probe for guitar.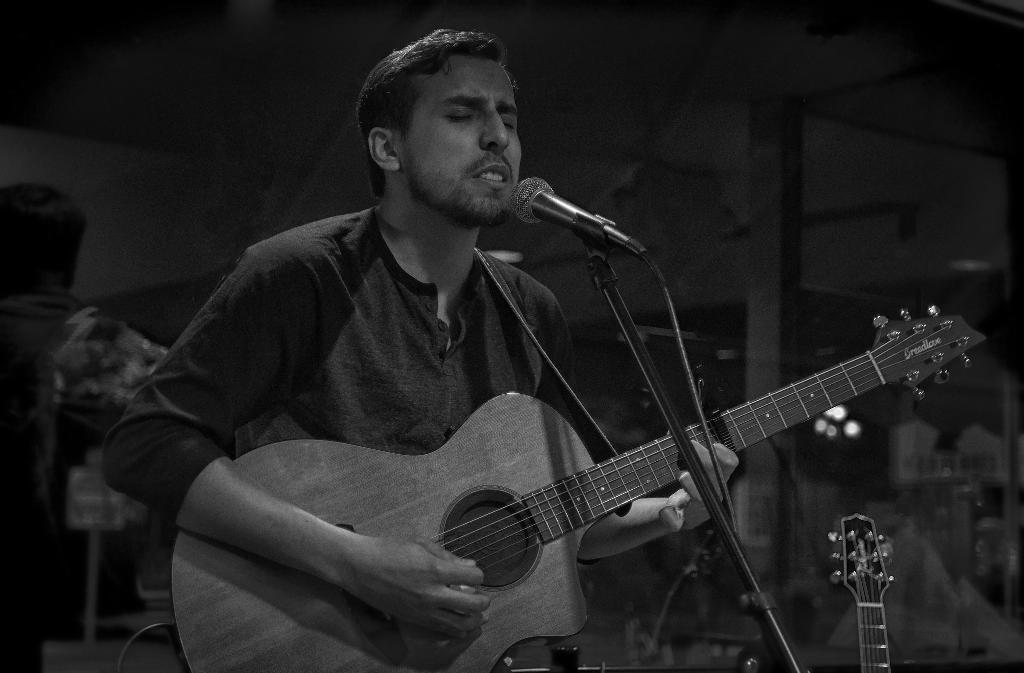
Probe result: bbox=[218, 266, 984, 670].
